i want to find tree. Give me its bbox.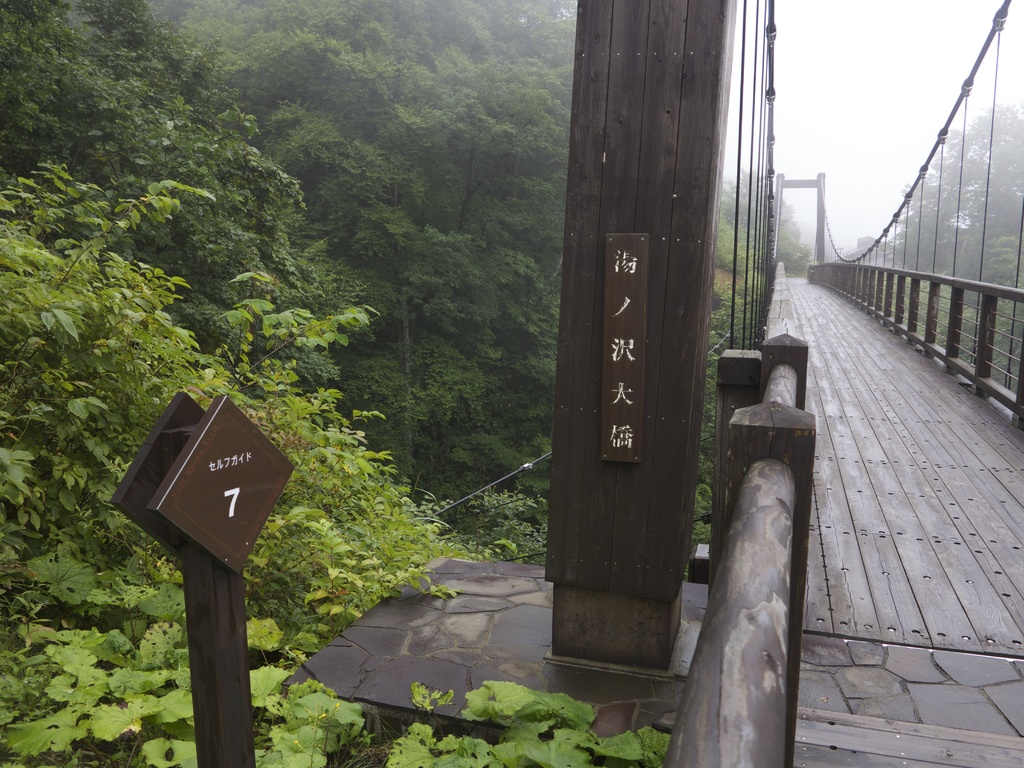
BBox(0, 164, 509, 767).
